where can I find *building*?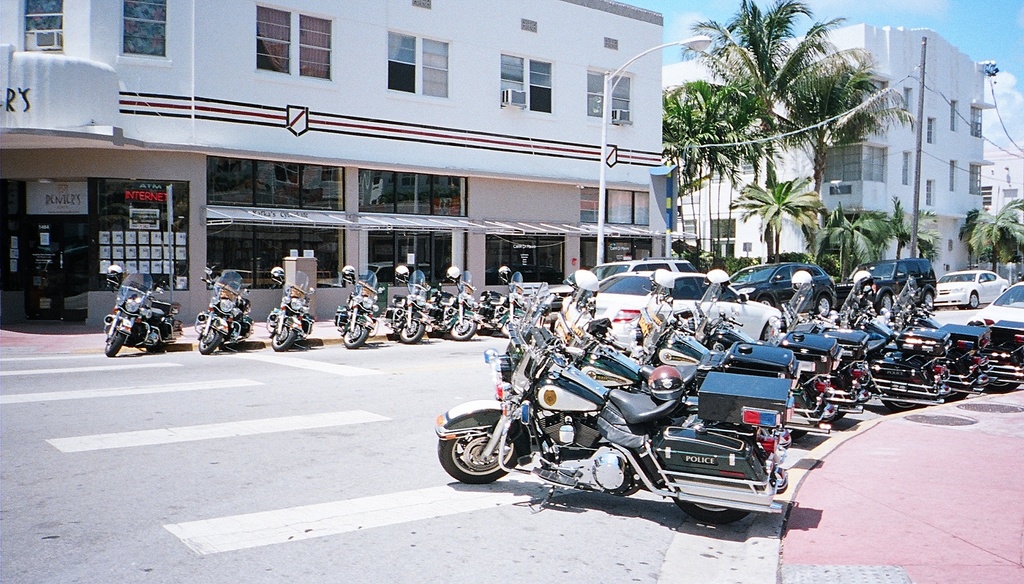
You can find it at (0,0,674,322).
